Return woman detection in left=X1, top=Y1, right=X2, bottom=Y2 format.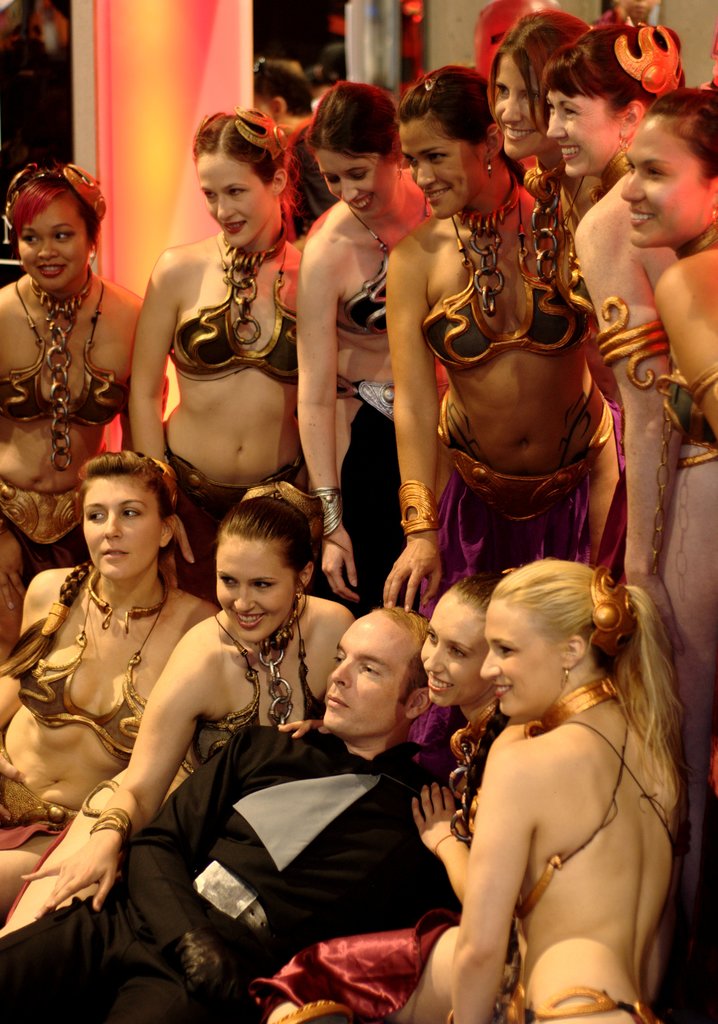
left=0, top=167, right=143, bottom=651.
